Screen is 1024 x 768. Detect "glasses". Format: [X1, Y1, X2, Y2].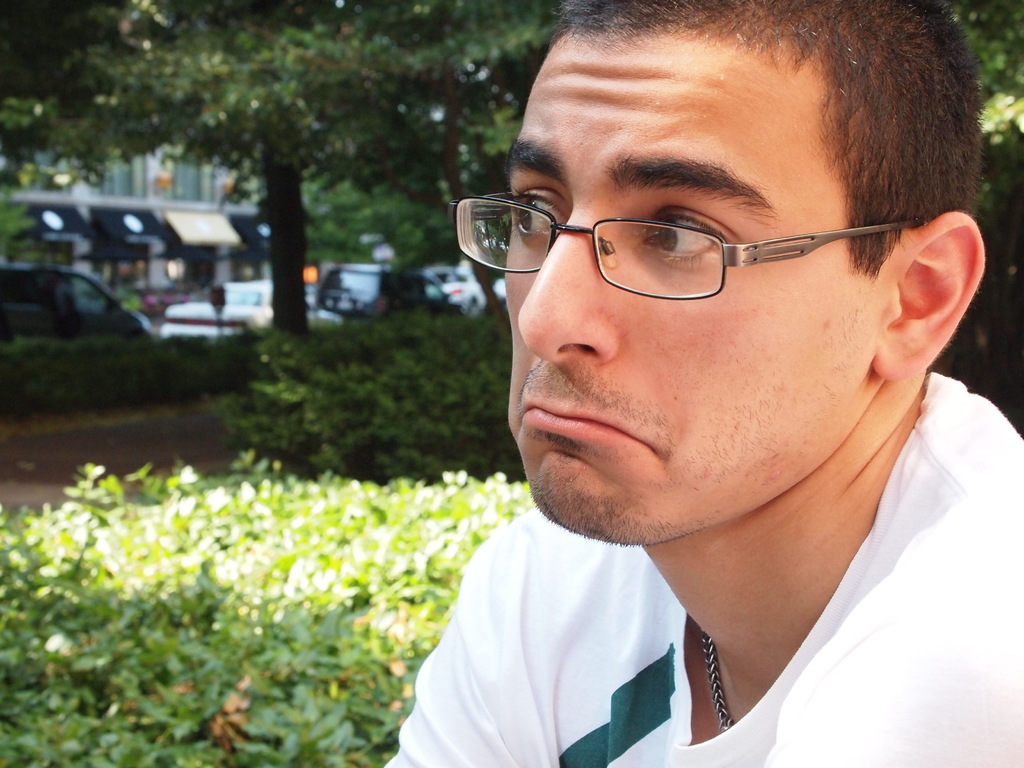
[484, 182, 934, 307].
